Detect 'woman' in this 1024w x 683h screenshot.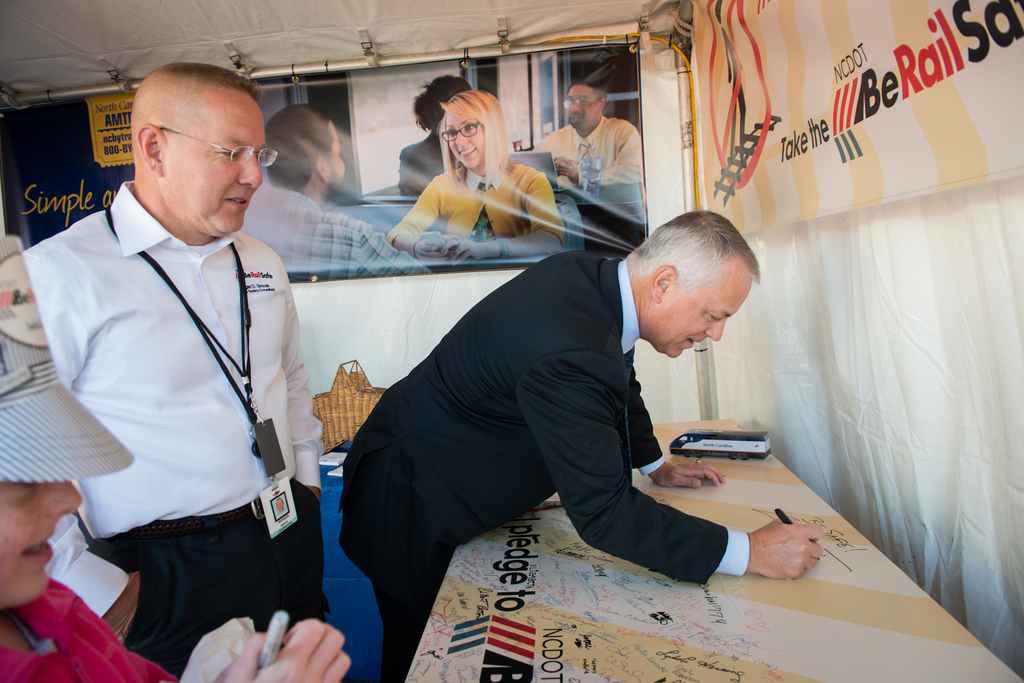
Detection: 387 91 563 269.
